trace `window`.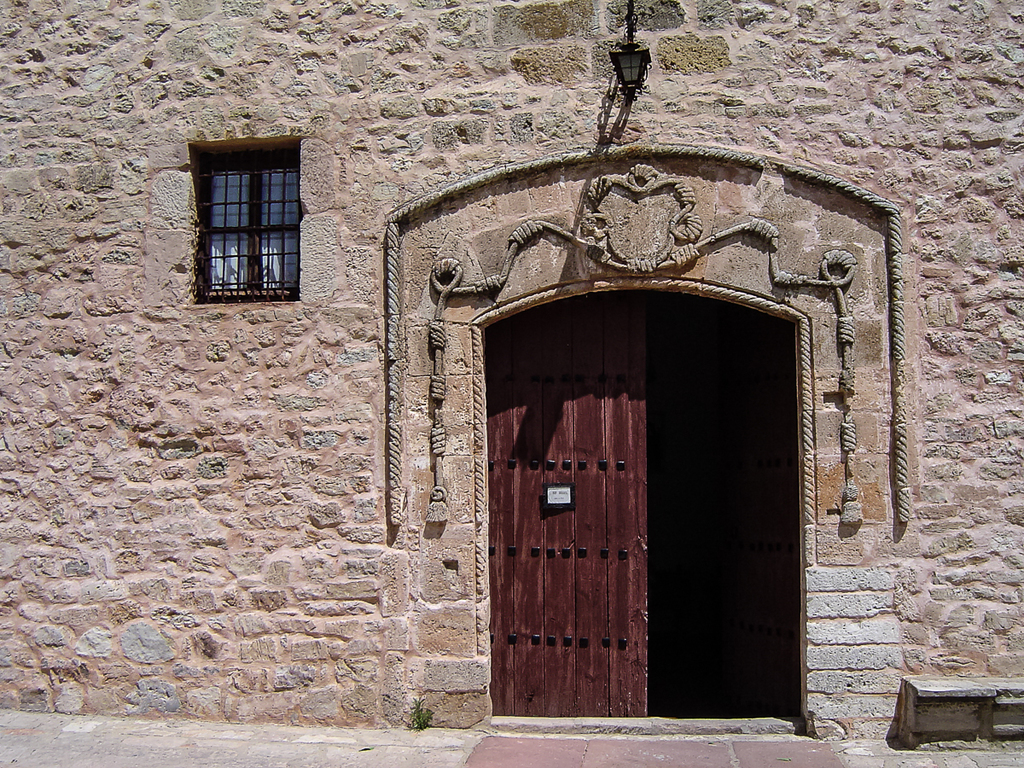
Traced to box(193, 133, 298, 306).
